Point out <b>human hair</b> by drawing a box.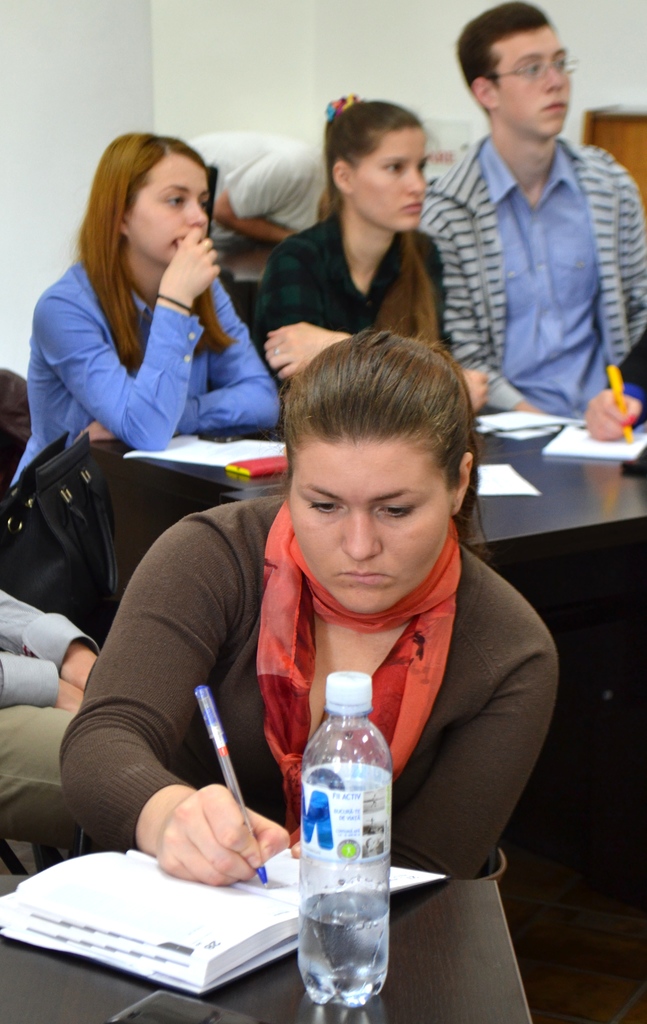
locate(69, 129, 218, 332).
